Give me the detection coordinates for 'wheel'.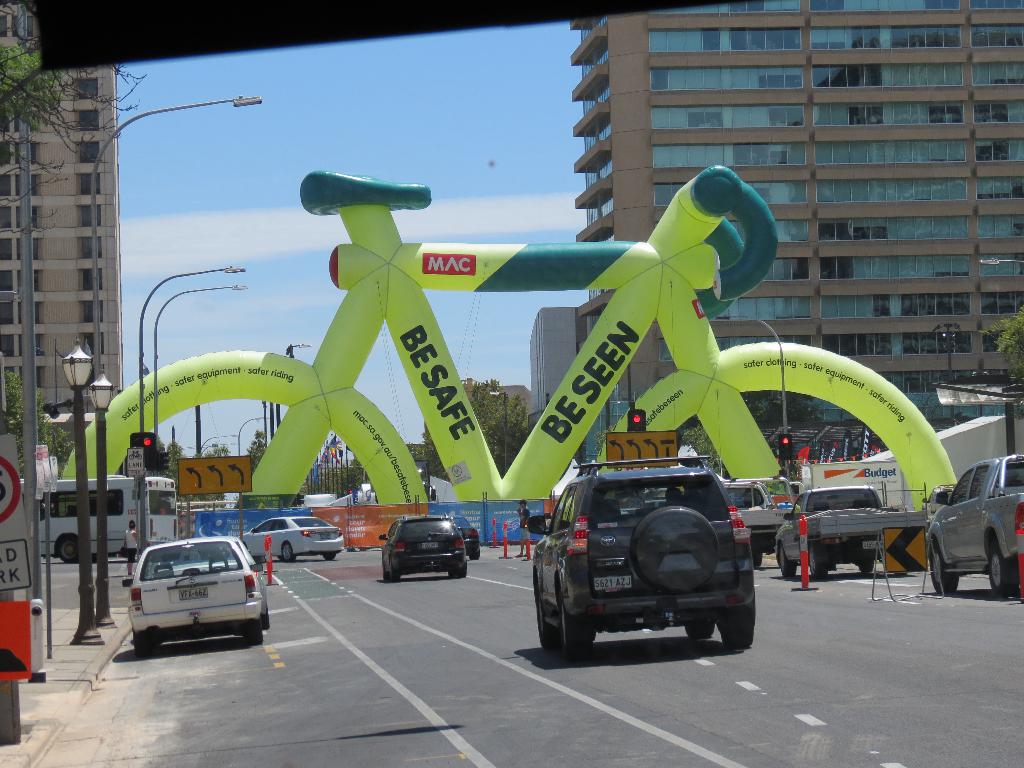
select_region(282, 541, 295, 563).
